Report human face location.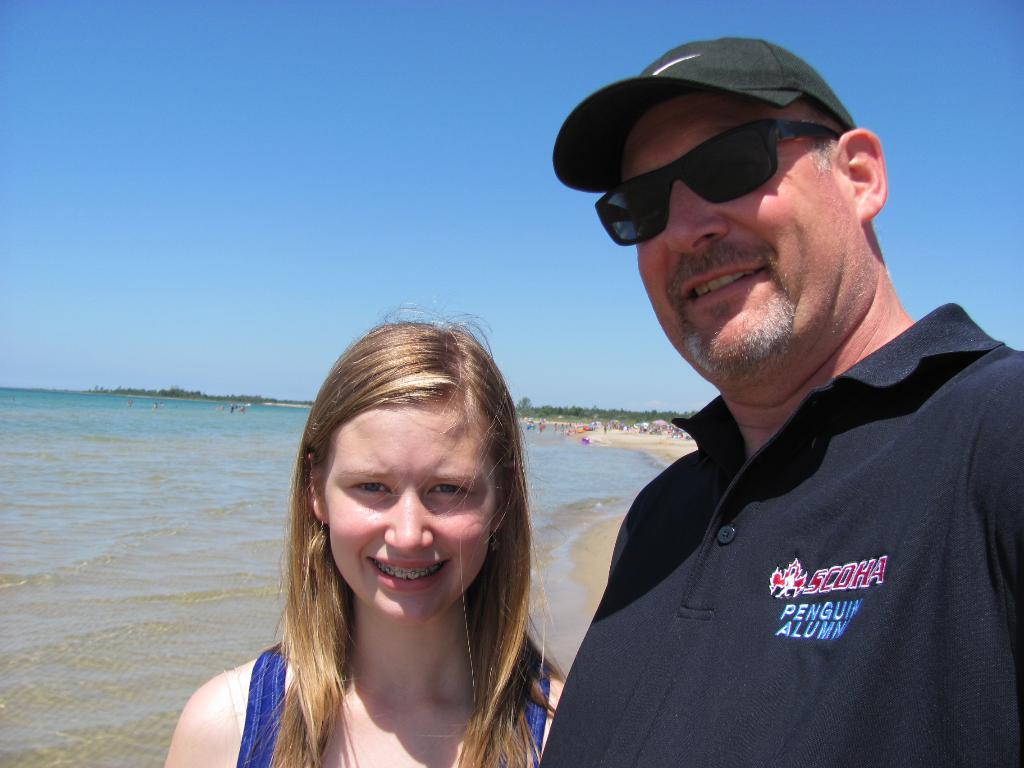
Report: box(618, 88, 863, 384).
